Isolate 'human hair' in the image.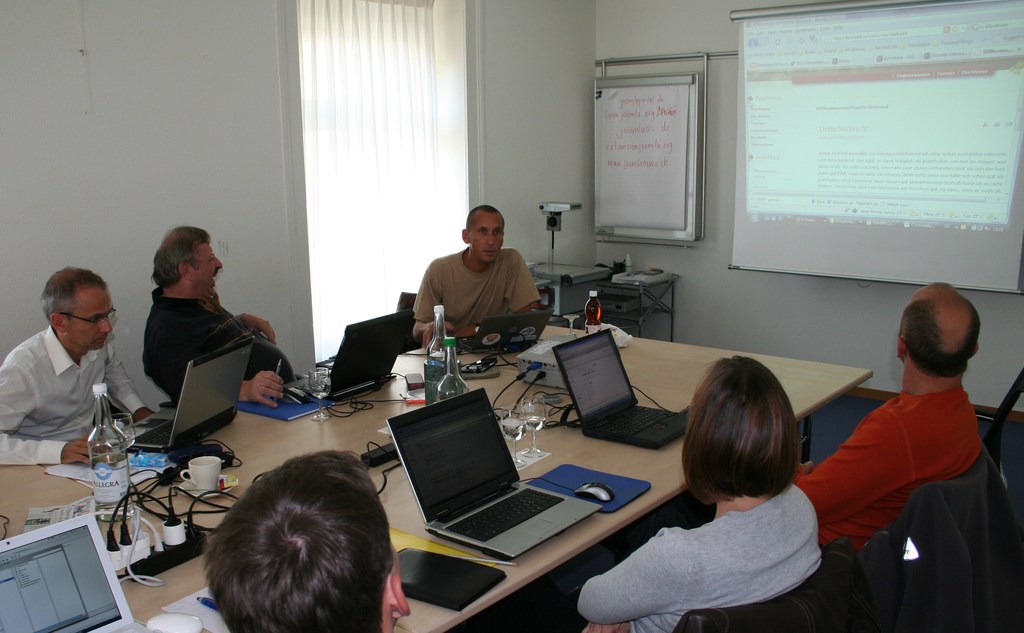
Isolated region: box(470, 204, 504, 225).
